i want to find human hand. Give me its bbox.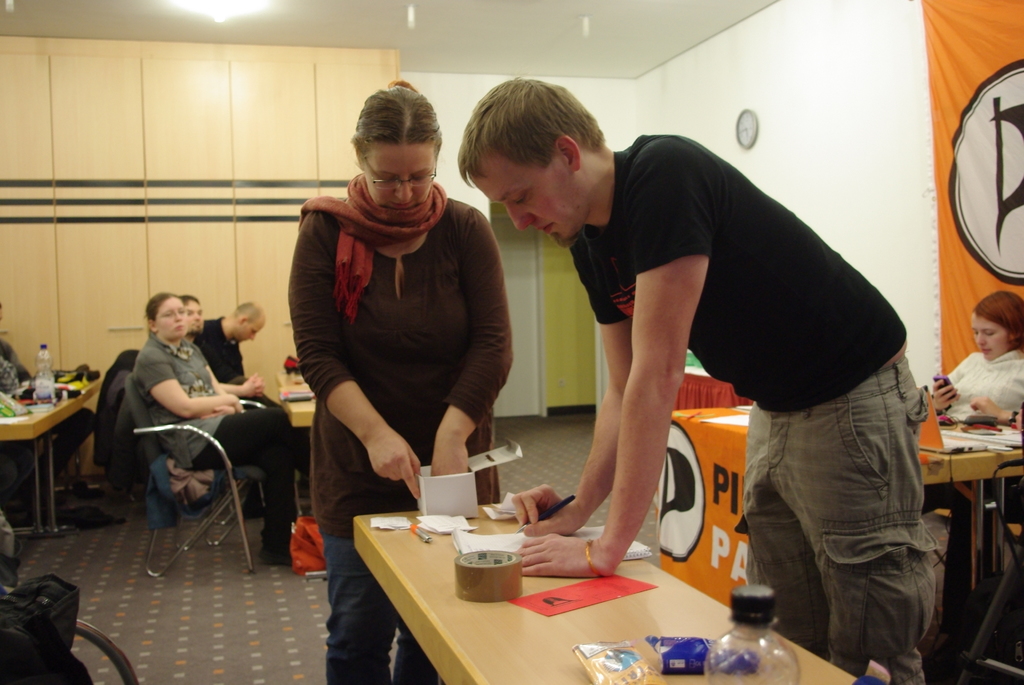
931:379:963:412.
